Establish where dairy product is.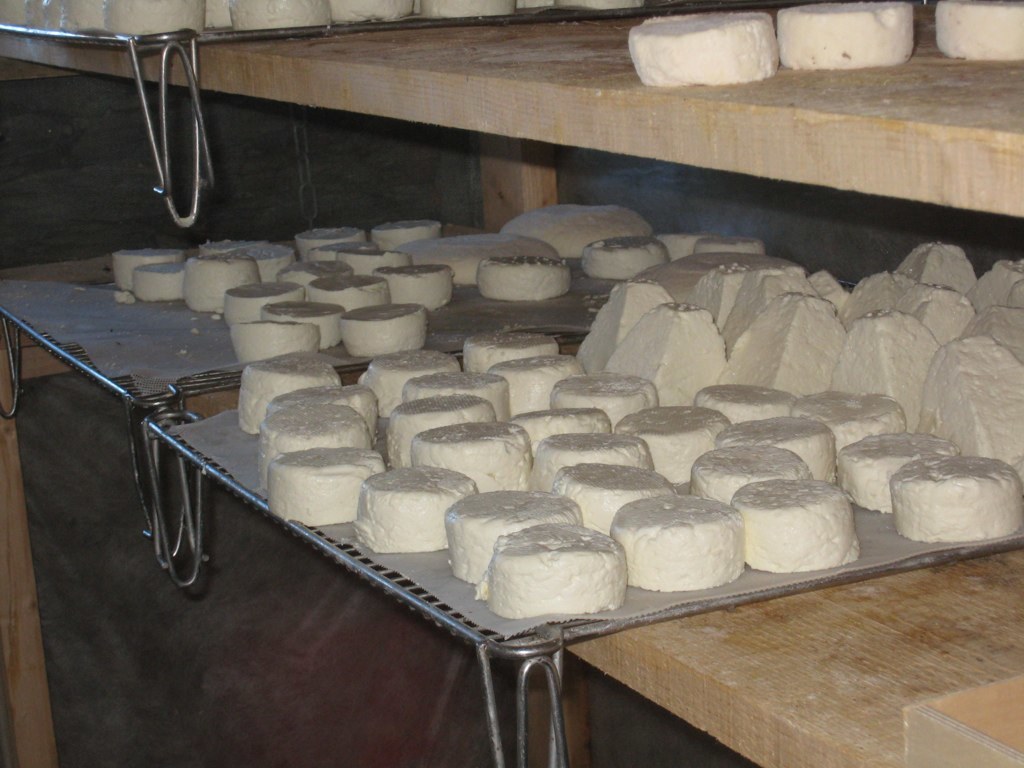
Established at 220:276:309:326.
